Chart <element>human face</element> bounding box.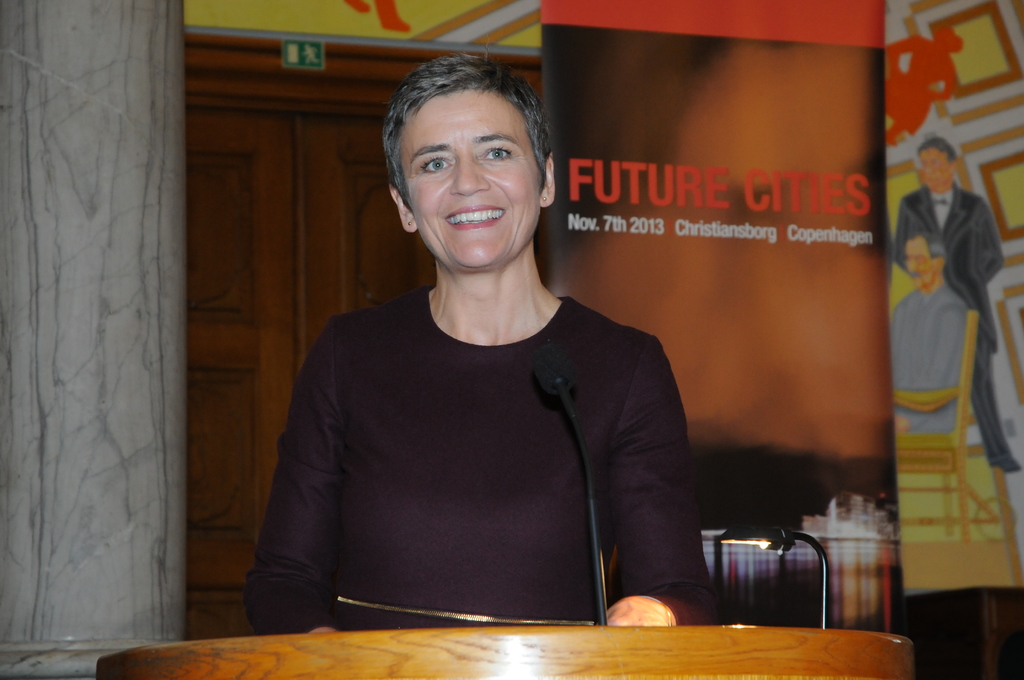
Charted: {"x1": 920, "y1": 149, "x2": 954, "y2": 193}.
